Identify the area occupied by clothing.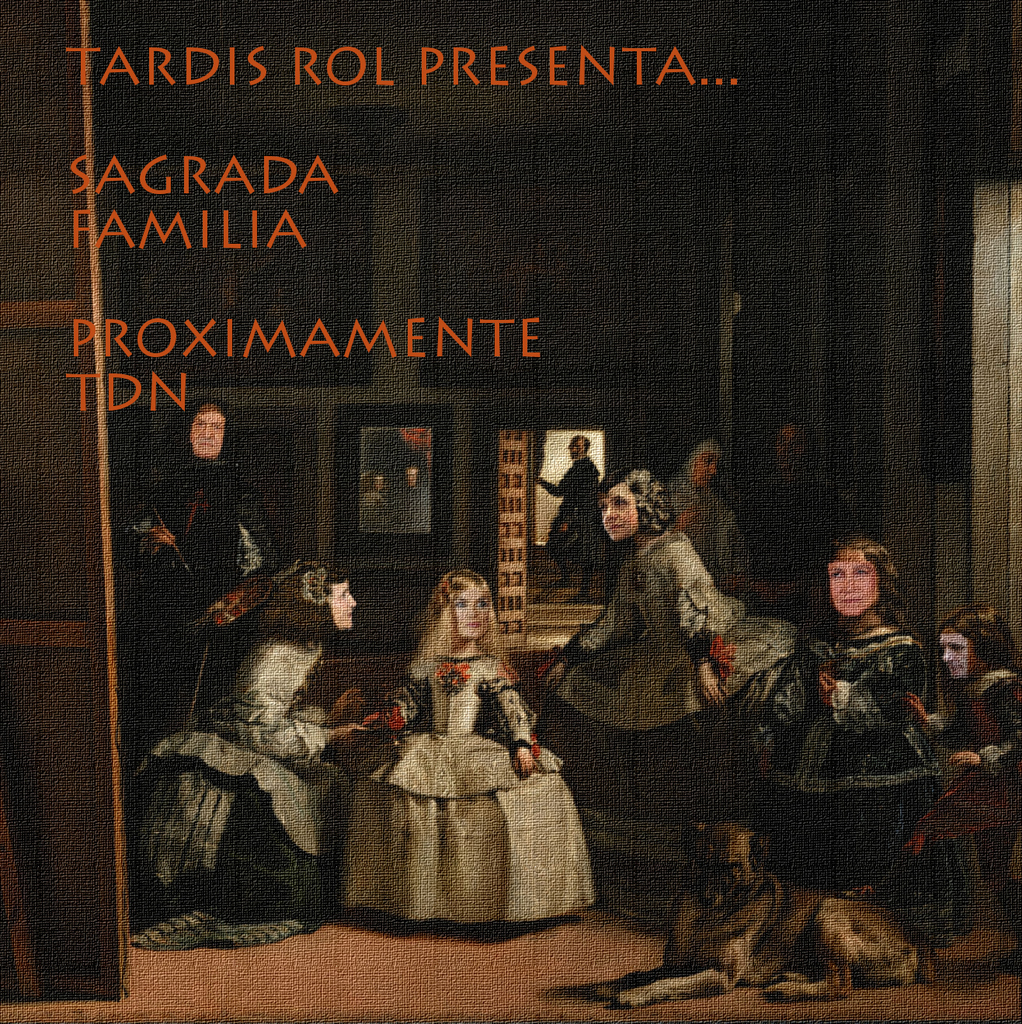
Area: <region>716, 606, 976, 952</region>.
